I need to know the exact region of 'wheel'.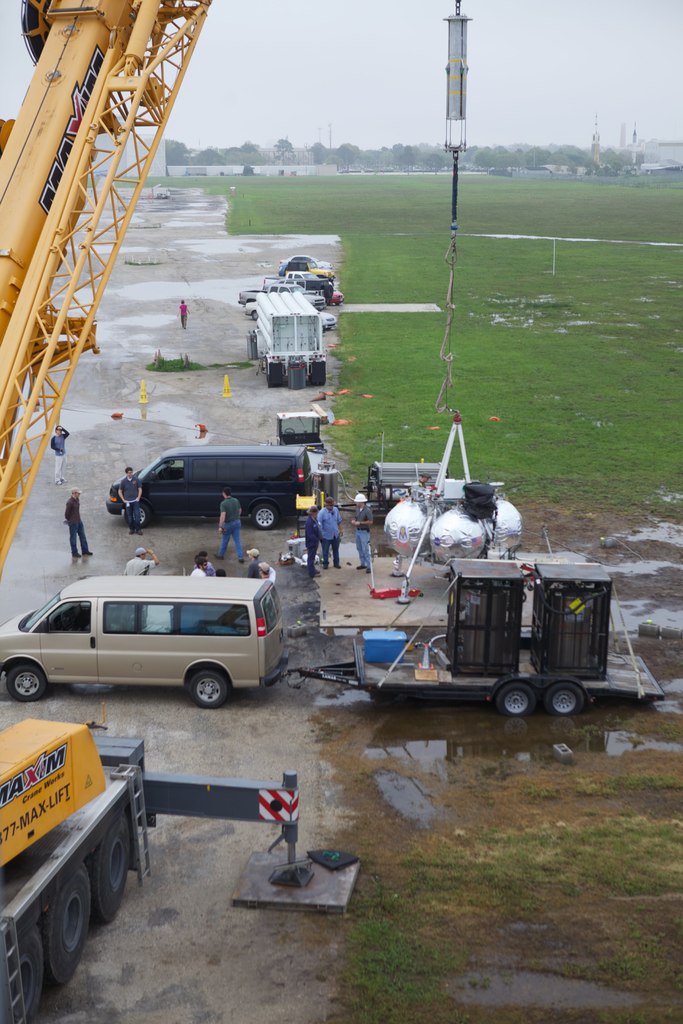
Region: l=4, t=935, r=48, b=1023.
